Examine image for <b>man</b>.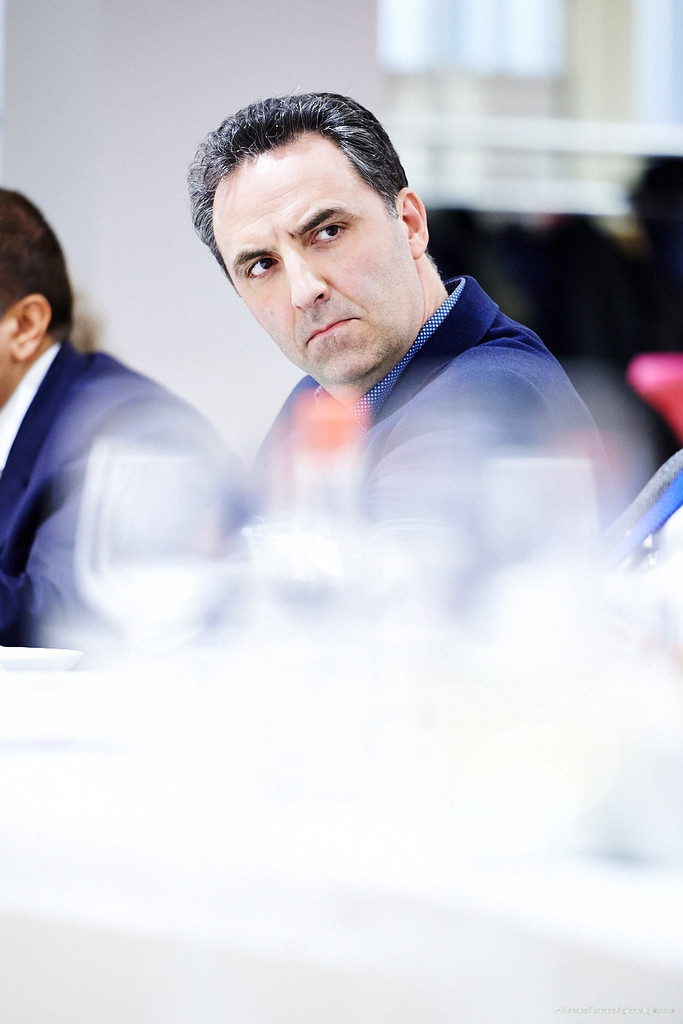
Examination result: select_region(0, 196, 242, 650).
